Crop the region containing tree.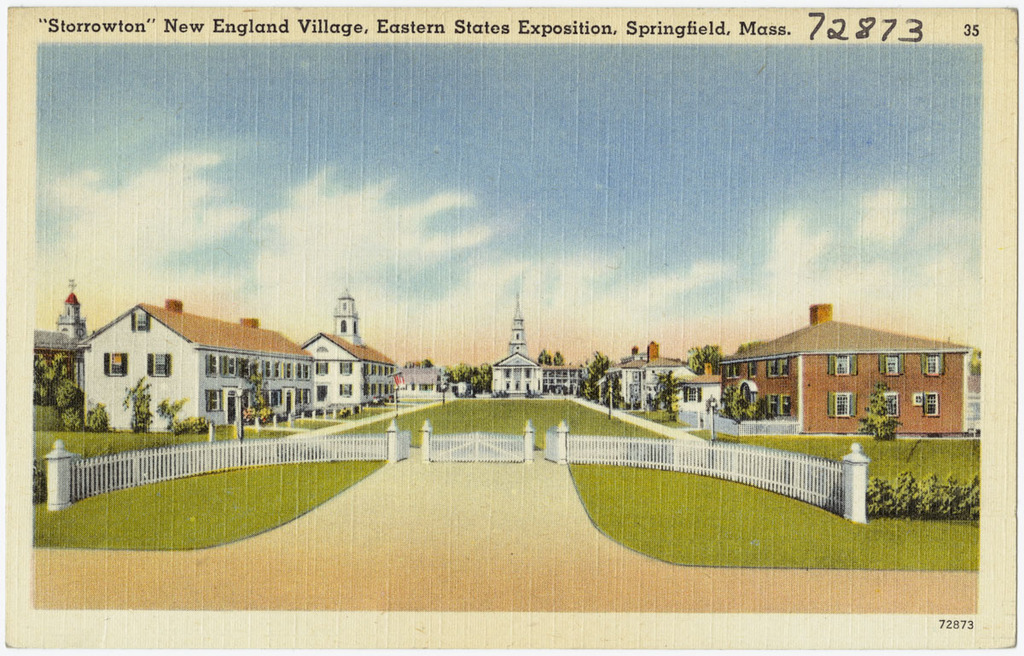
Crop region: 443/355/494/396.
